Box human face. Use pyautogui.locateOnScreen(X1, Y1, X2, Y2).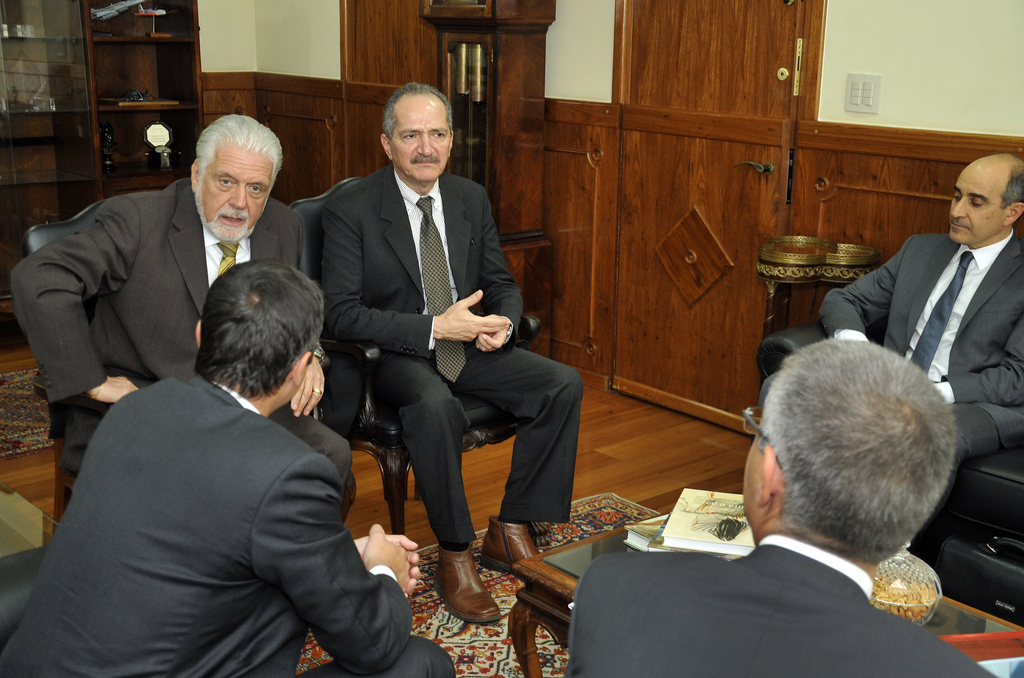
pyautogui.locateOnScreen(203, 147, 273, 236).
